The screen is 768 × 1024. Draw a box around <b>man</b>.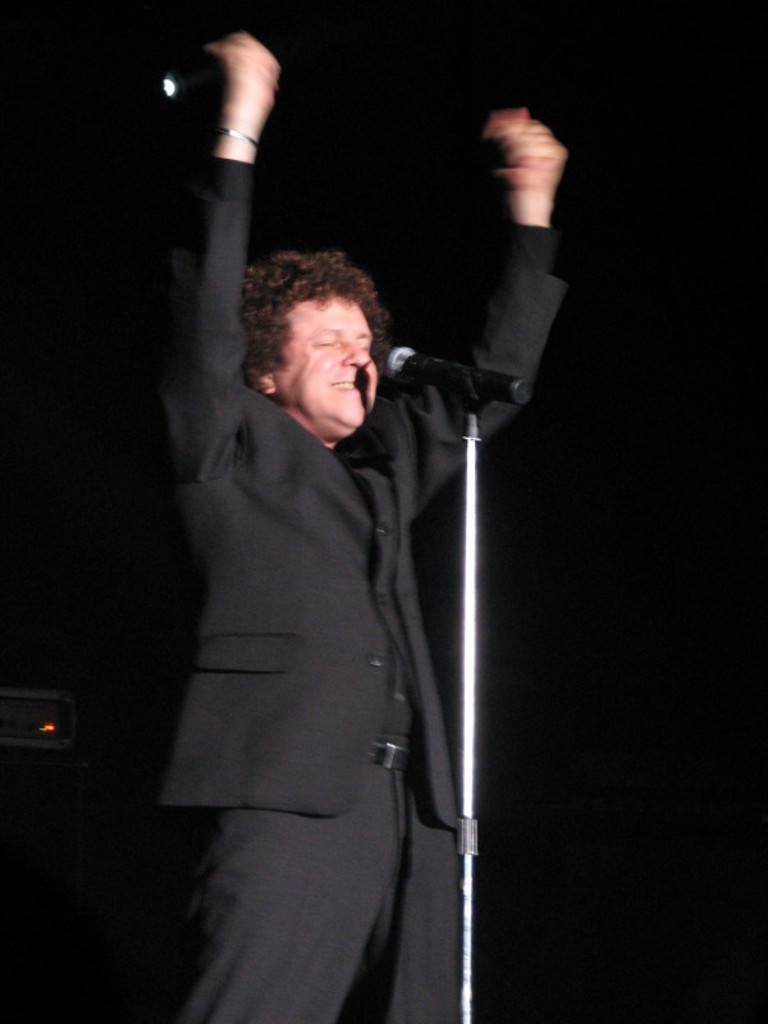
pyautogui.locateOnScreen(128, 109, 526, 997).
